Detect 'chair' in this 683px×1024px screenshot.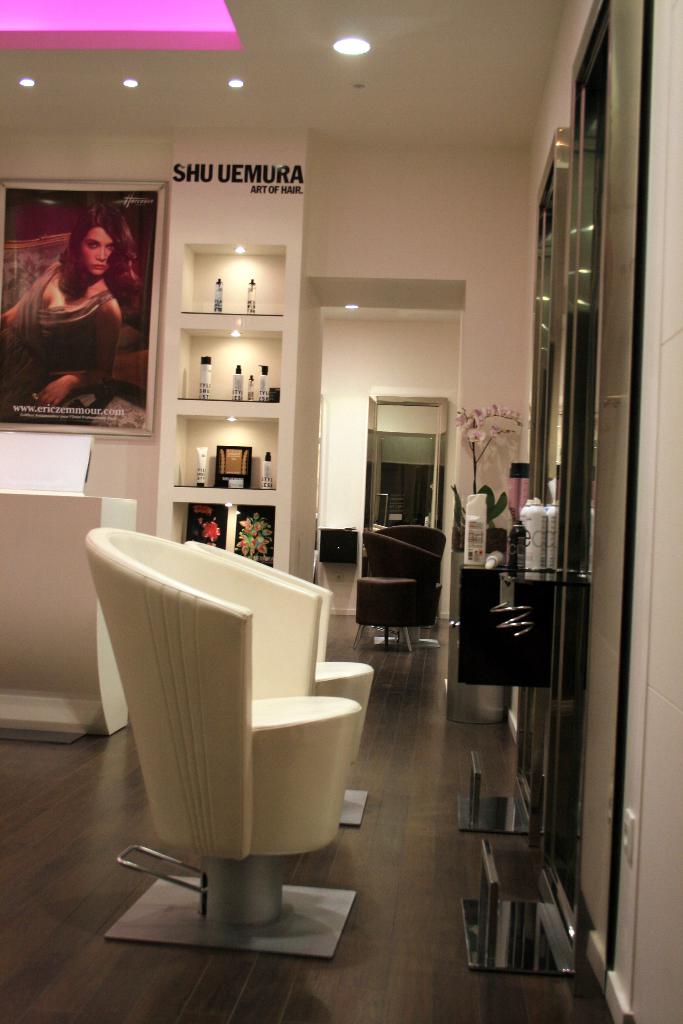
Detection: <box>339,515,453,652</box>.
